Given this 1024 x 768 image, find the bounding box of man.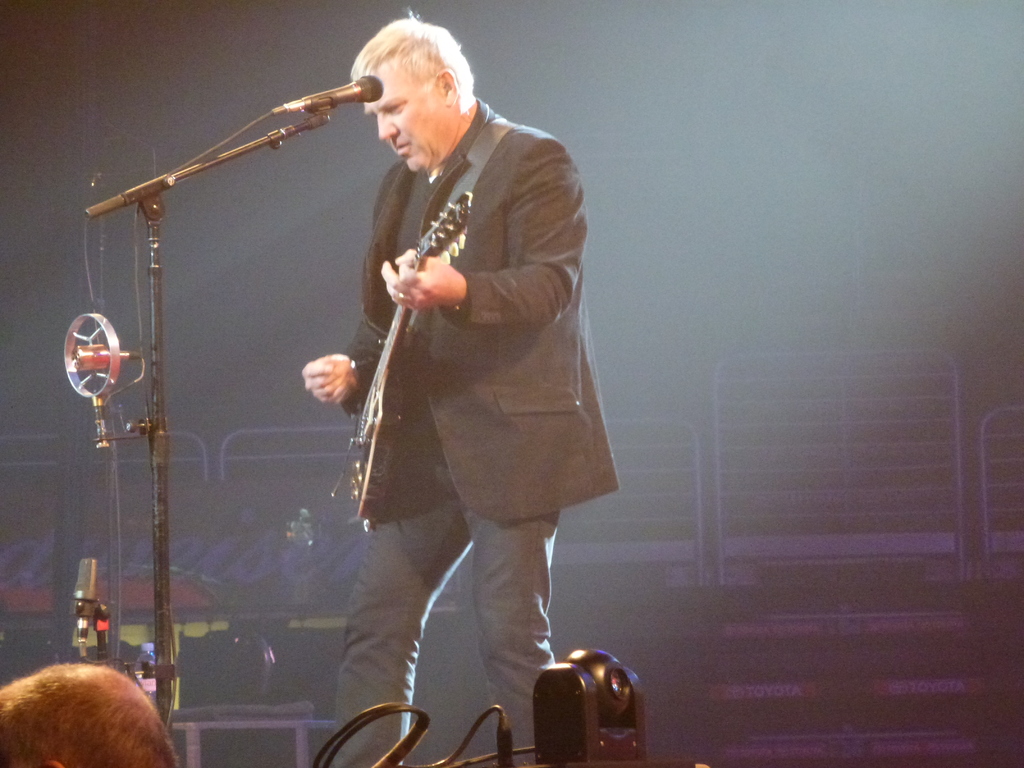
pyautogui.locateOnScreen(252, 20, 605, 728).
